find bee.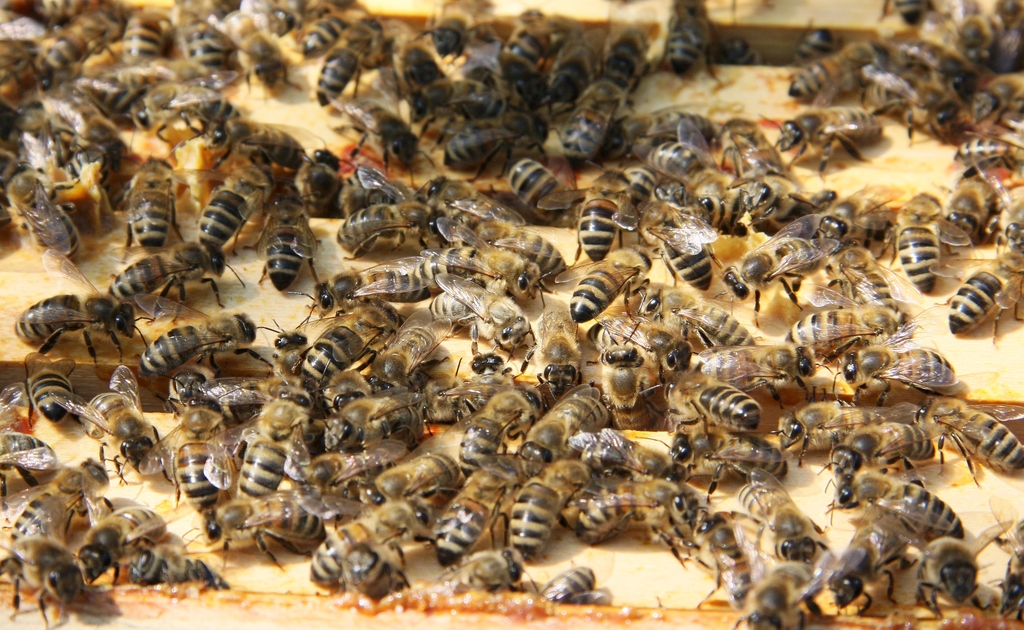
rect(900, 510, 1000, 617).
